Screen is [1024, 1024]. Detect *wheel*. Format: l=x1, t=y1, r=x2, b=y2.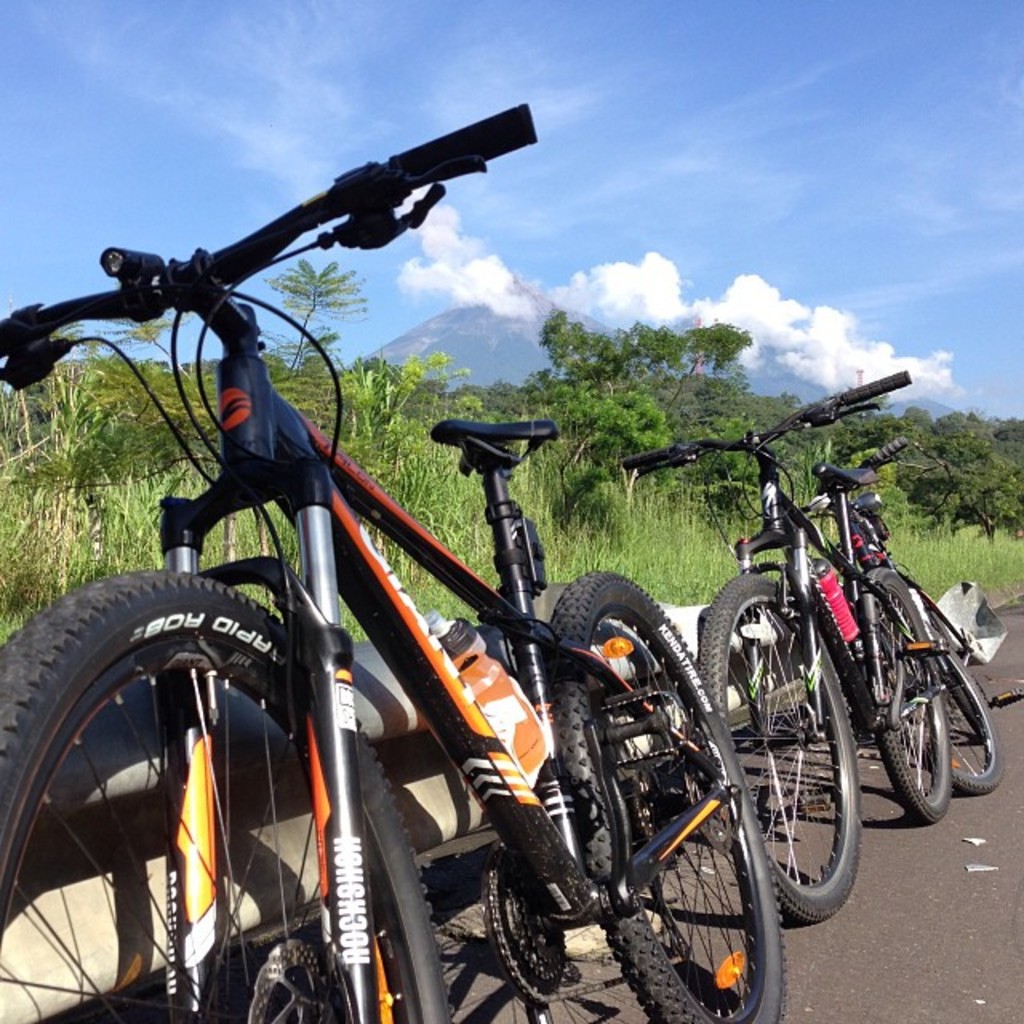
l=50, t=562, r=411, b=1011.
